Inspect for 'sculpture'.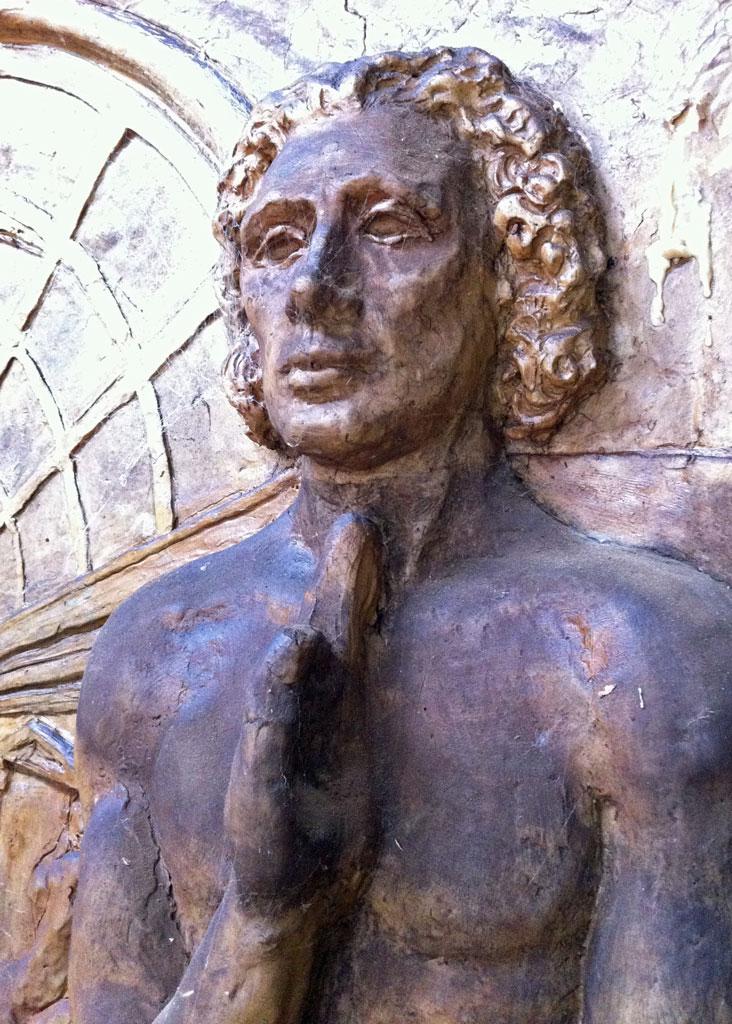
Inspection: [72,82,706,1021].
